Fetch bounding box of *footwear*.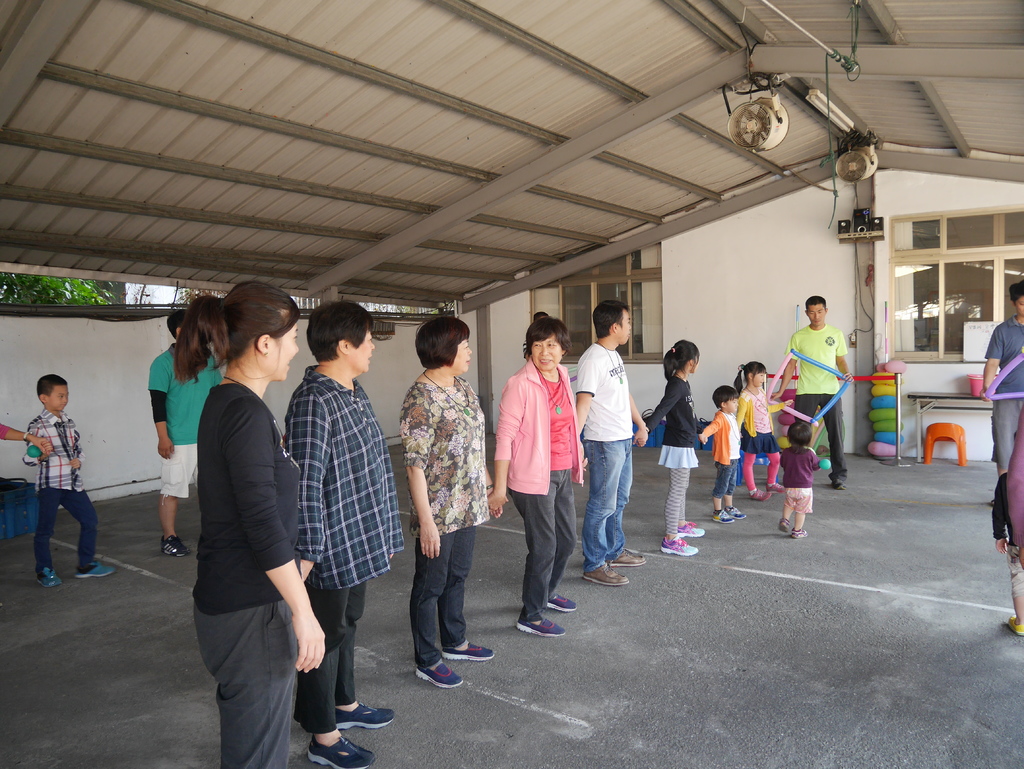
Bbox: rect(516, 615, 565, 638).
